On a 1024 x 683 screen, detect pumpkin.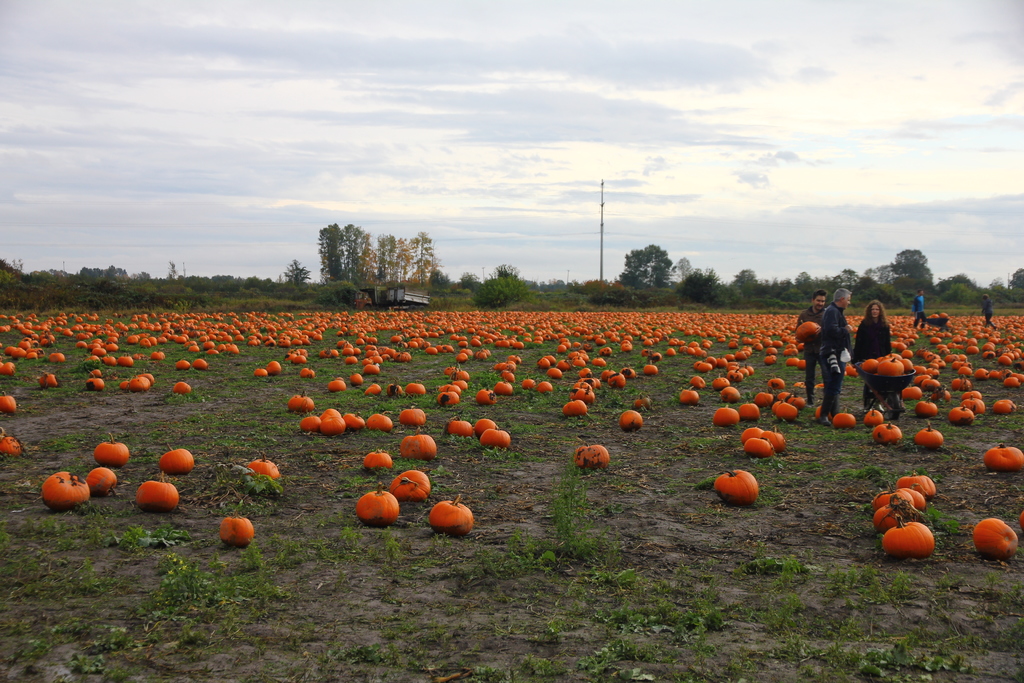
rect(159, 445, 194, 472).
